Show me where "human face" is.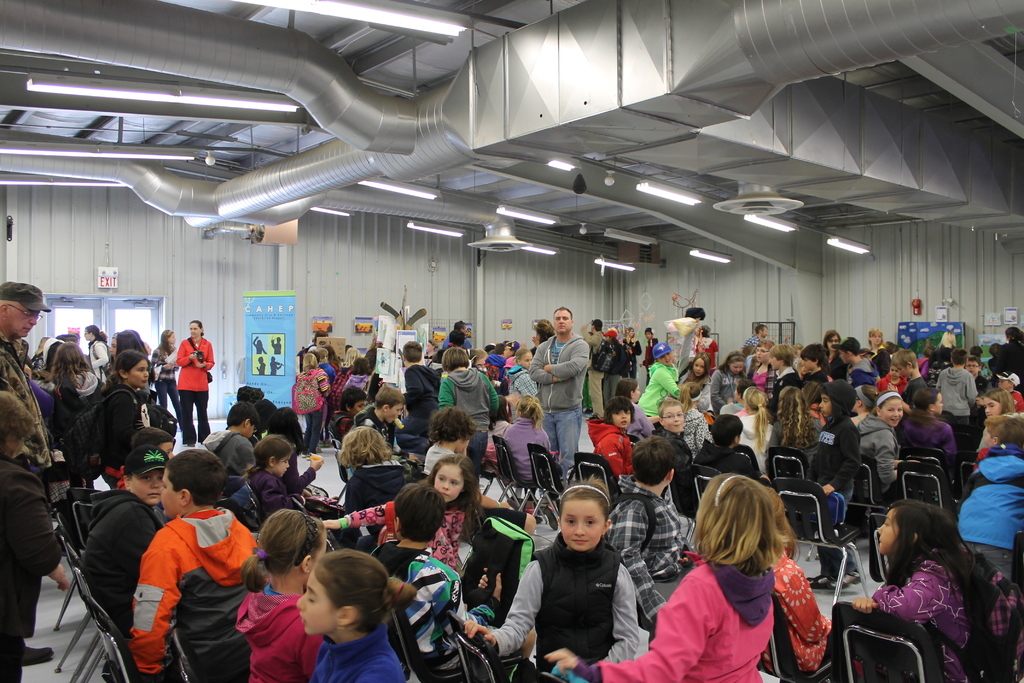
"human face" is at crop(666, 408, 682, 429).
